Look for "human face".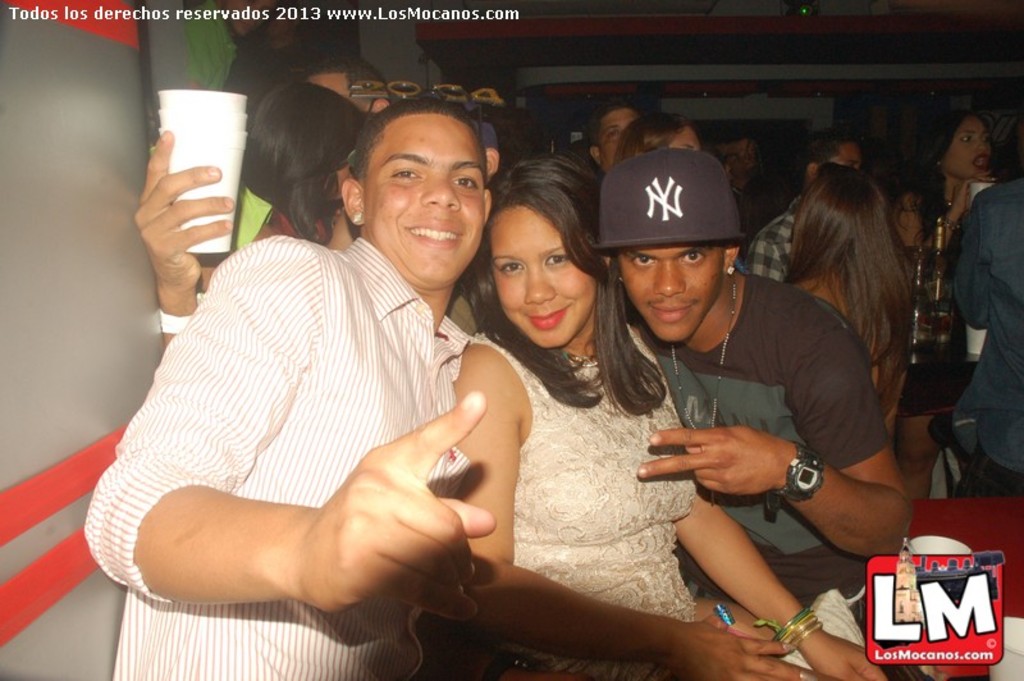
Found: x1=357, y1=105, x2=483, y2=293.
